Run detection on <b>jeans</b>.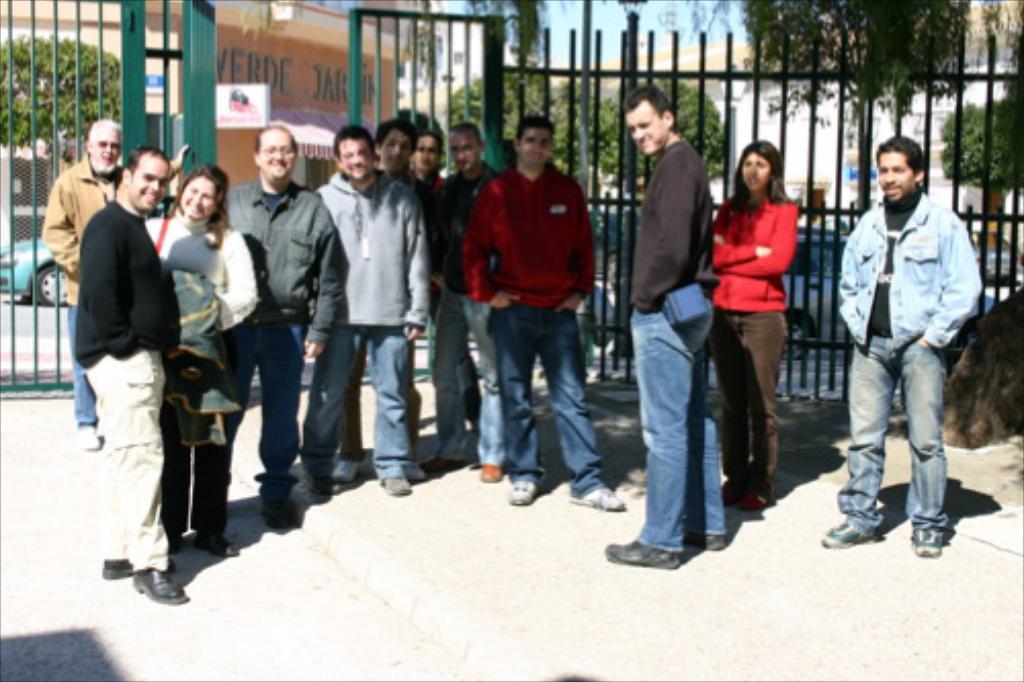
Result: 631:301:729:555.
